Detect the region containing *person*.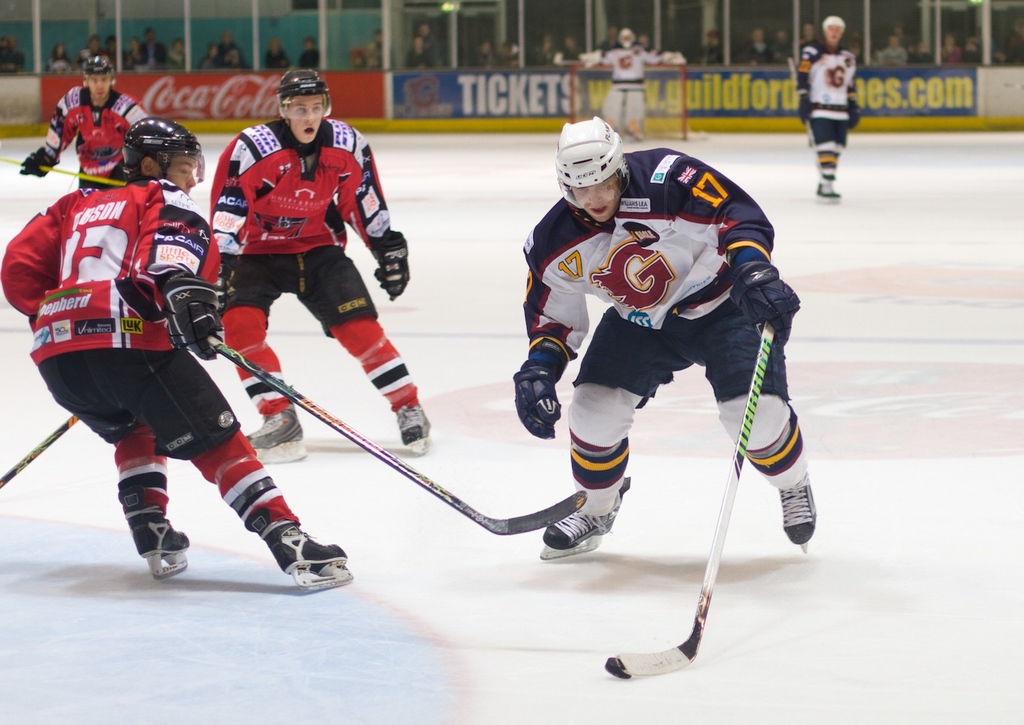
bbox=[418, 24, 442, 67].
